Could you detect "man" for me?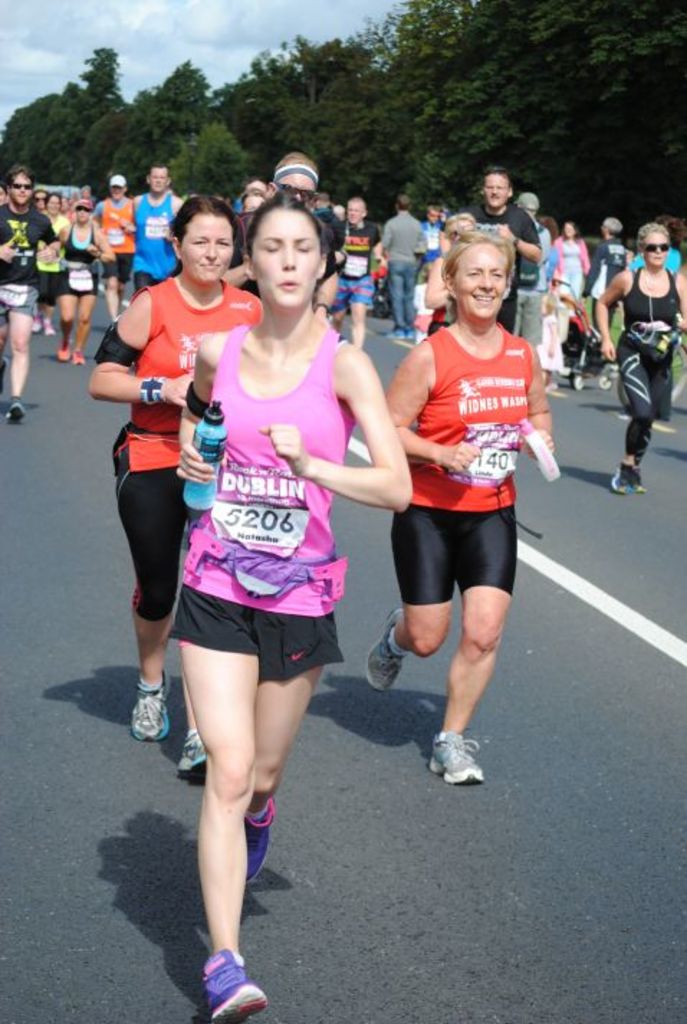
Detection result: l=0, t=164, r=63, b=423.
